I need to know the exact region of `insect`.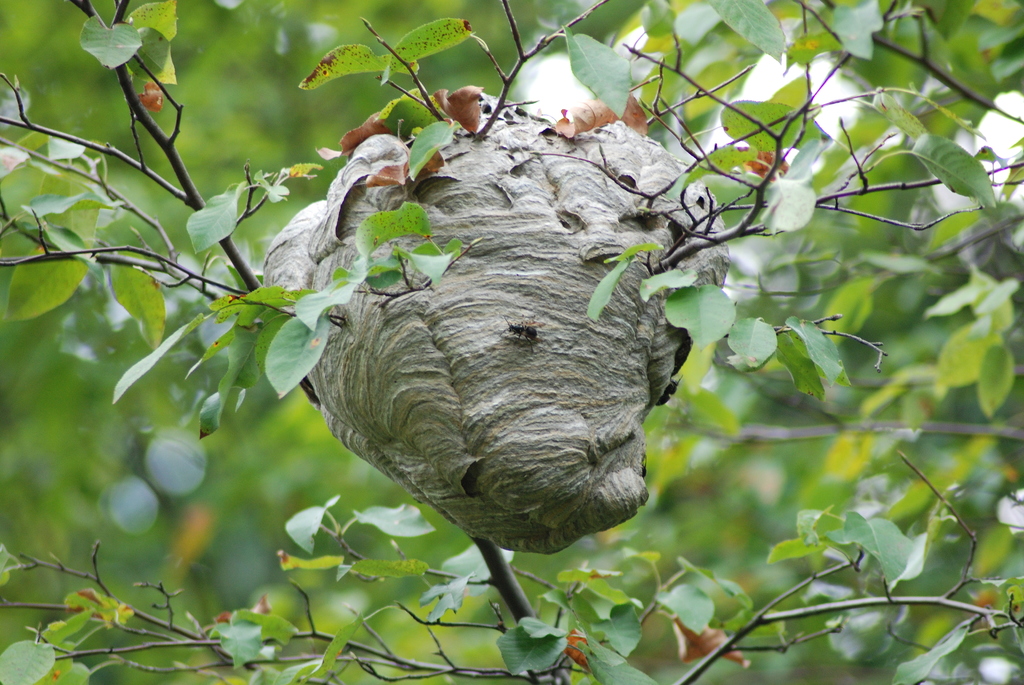
Region: 493 317 541 353.
